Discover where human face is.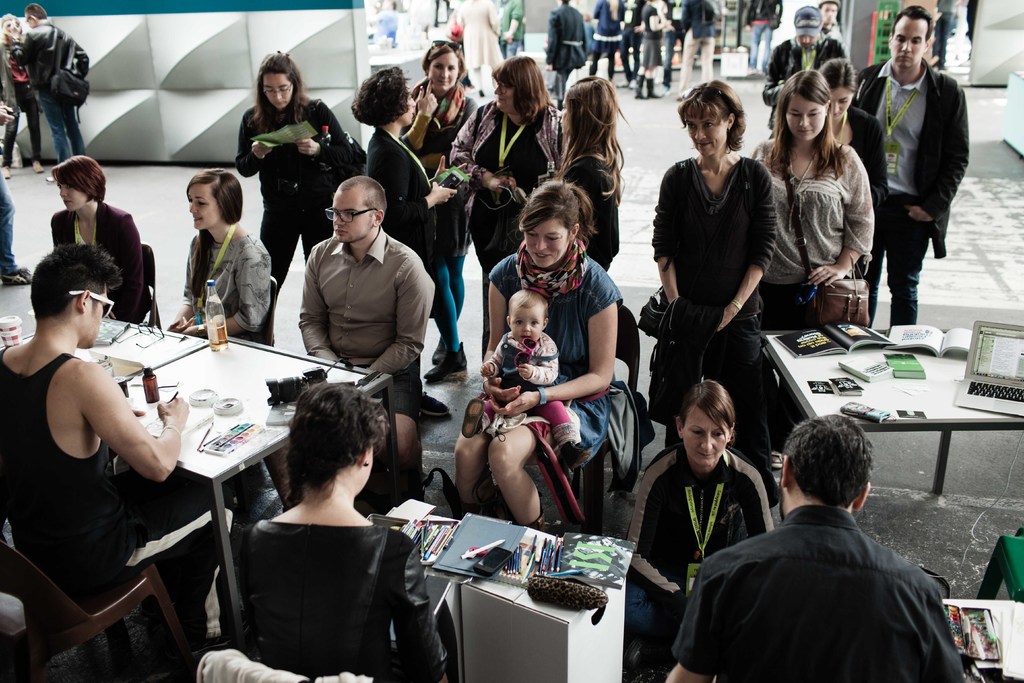
Discovered at (681, 119, 730, 155).
